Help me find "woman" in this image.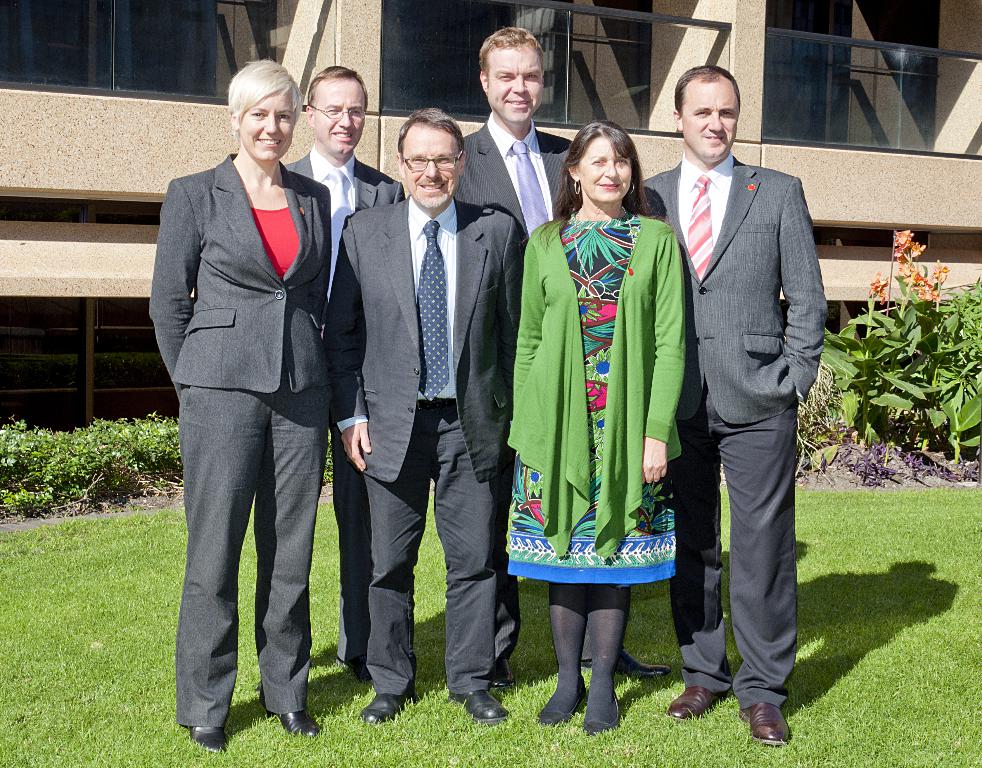
Found it: [left=507, top=125, right=690, bottom=692].
